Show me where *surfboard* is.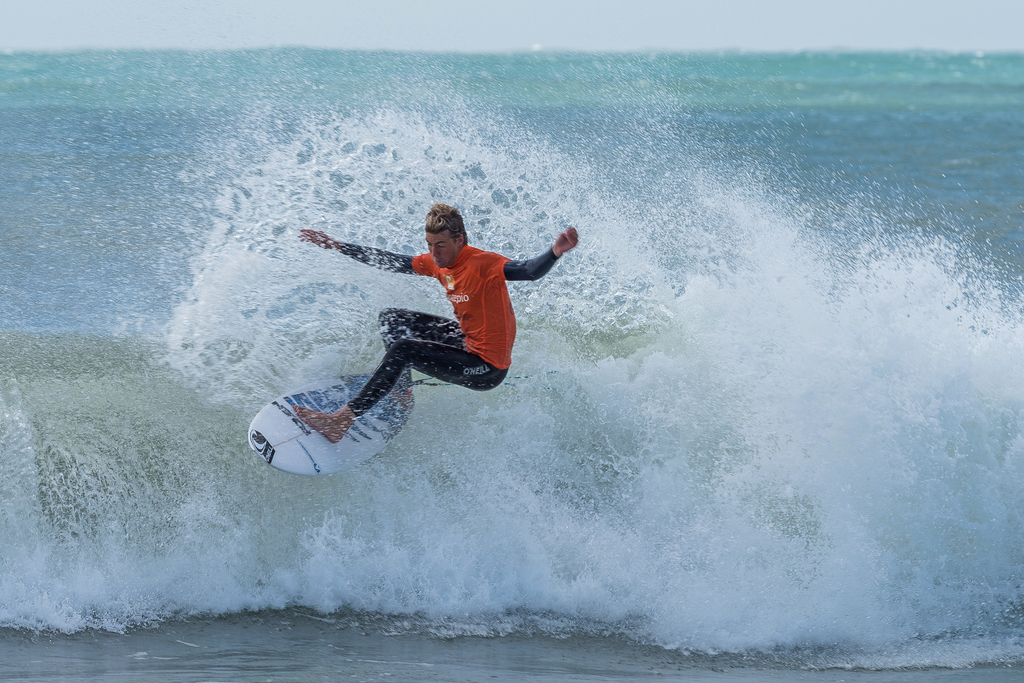
*surfboard* is at detection(250, 375, 417, 478).
